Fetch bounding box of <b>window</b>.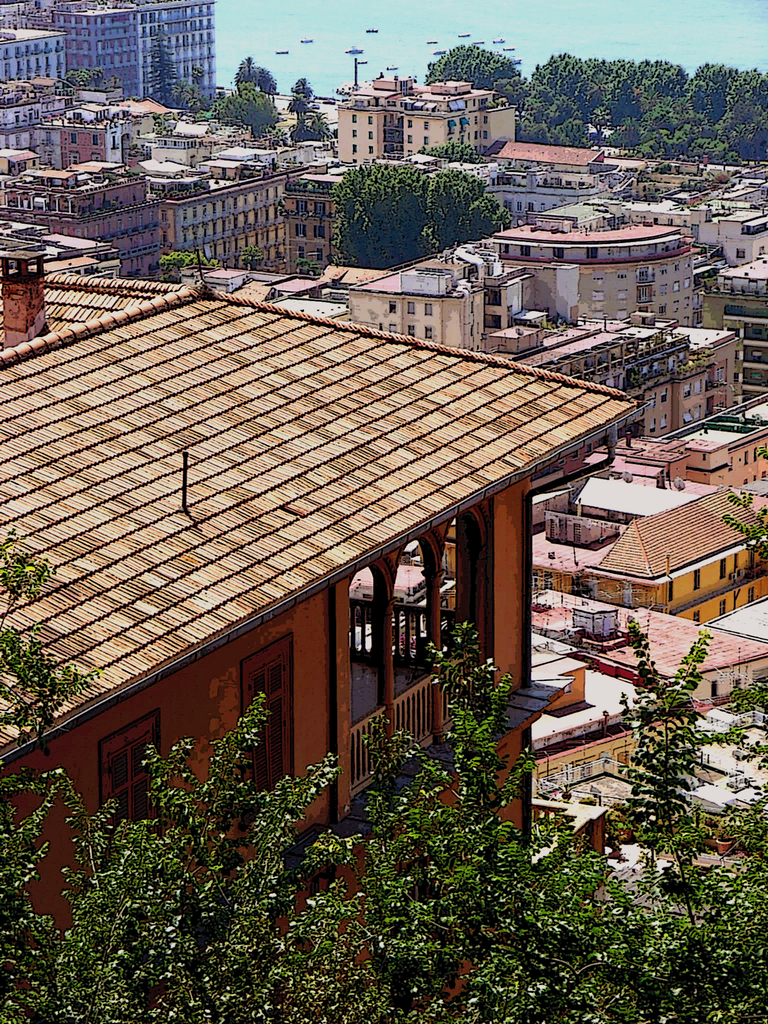
Bbox: <bbox>70, 135, 77, 141</bbox>.
